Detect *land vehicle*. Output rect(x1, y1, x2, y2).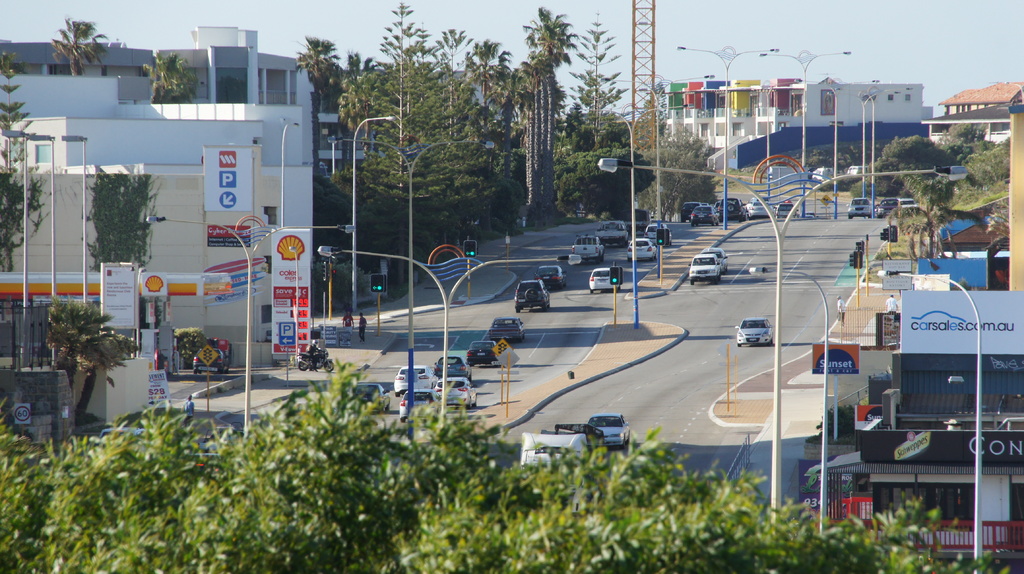
rect(464, 337, 499, 367).
